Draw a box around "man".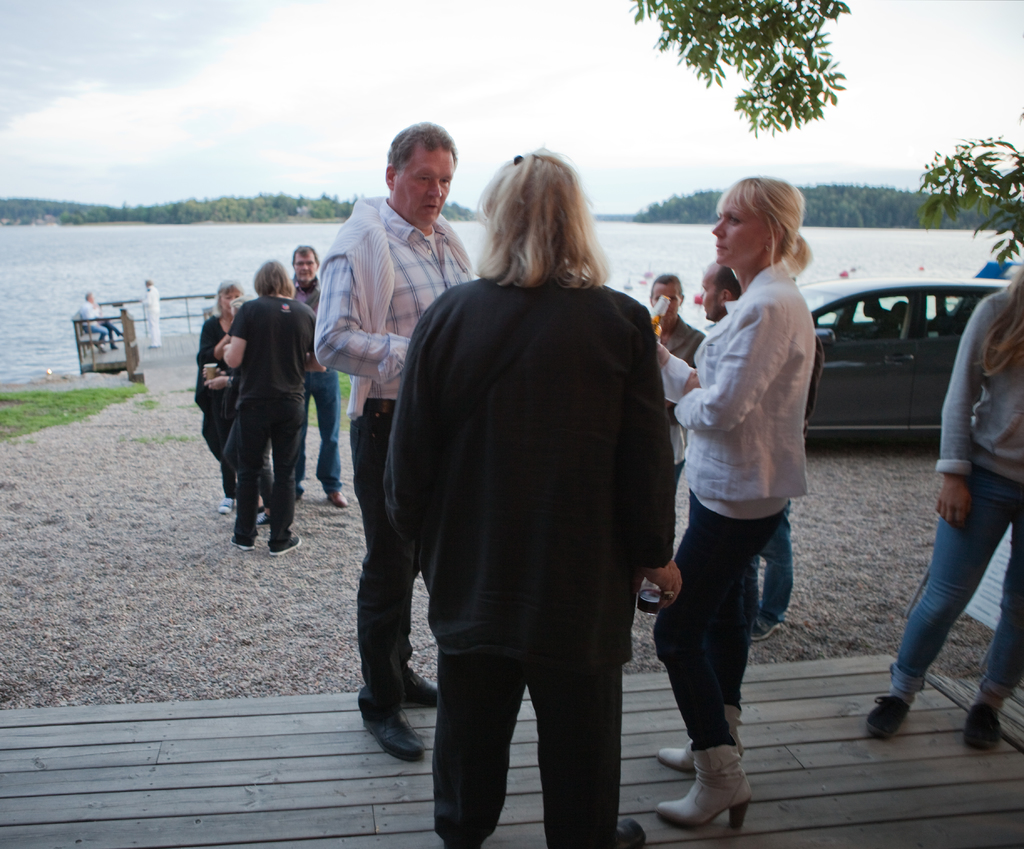
139,275,162,348.
